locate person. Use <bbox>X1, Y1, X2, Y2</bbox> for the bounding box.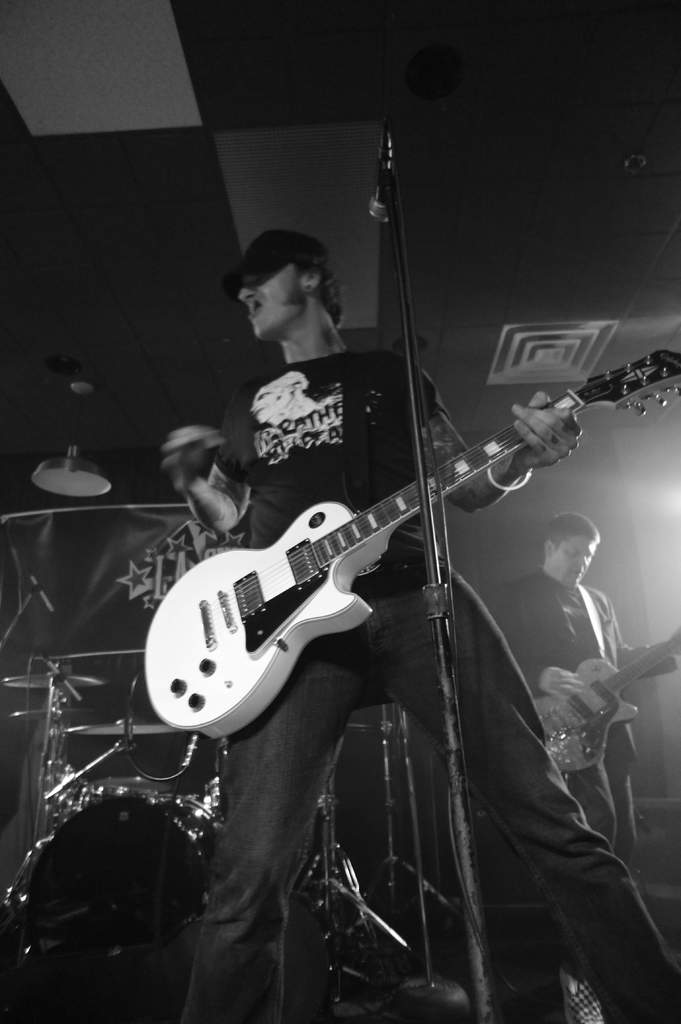
<bbox>157, 228, 680, 1023</bbox>.
